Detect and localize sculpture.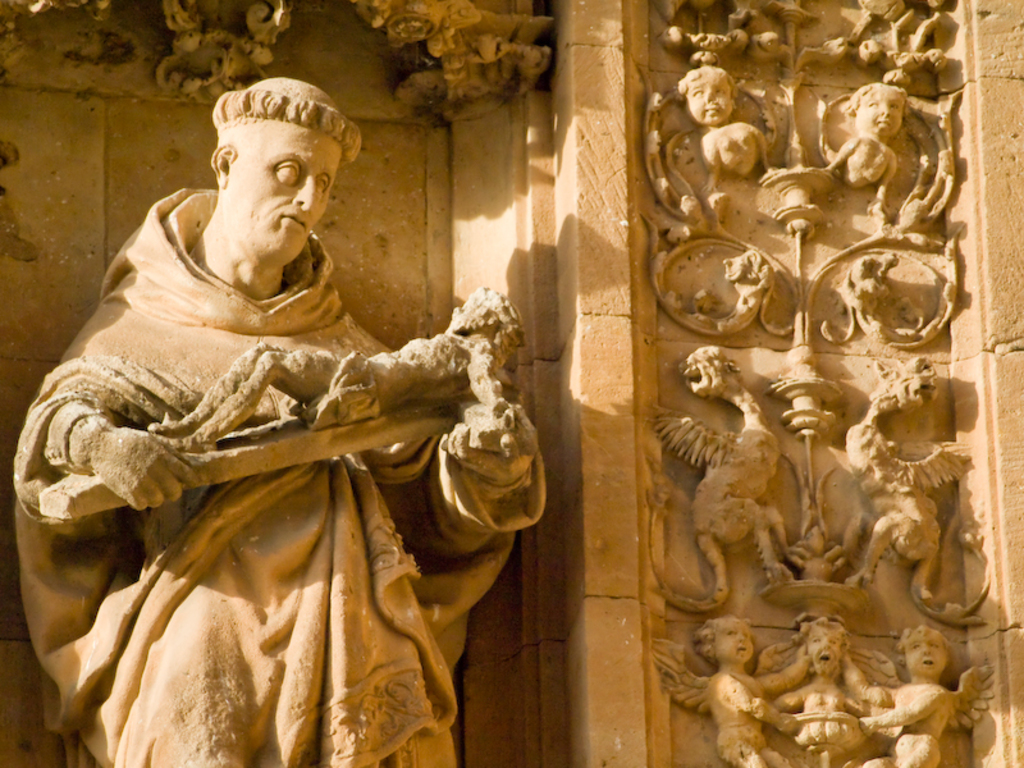
Localized at l=753, t=608, r=897, b=728.
